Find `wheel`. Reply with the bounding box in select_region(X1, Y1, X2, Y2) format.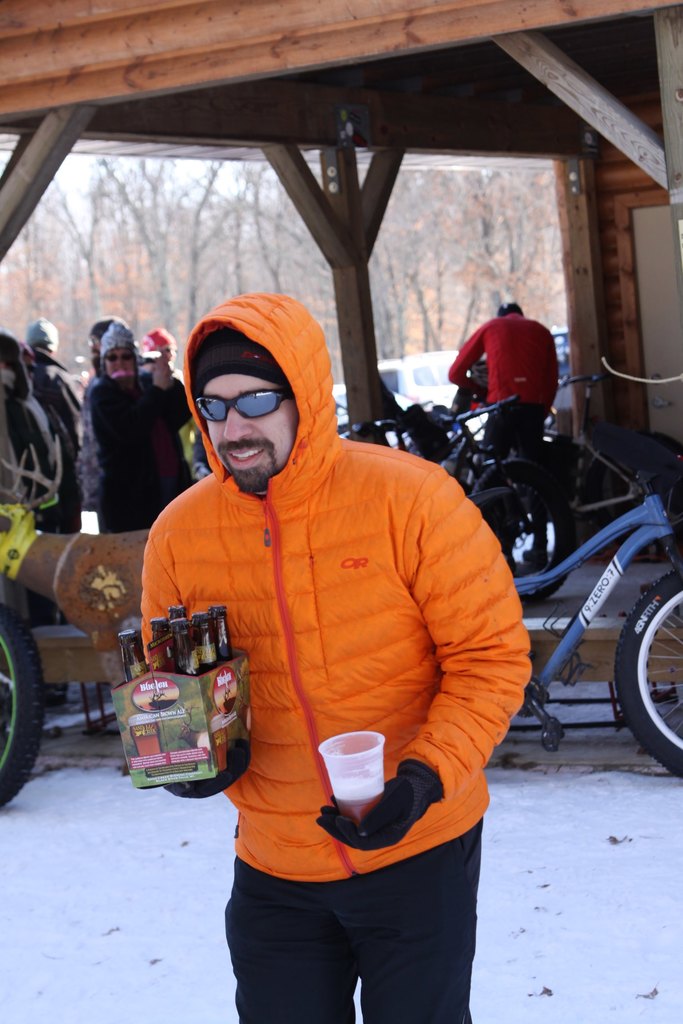
select_region(472, 462, 576, 604).
